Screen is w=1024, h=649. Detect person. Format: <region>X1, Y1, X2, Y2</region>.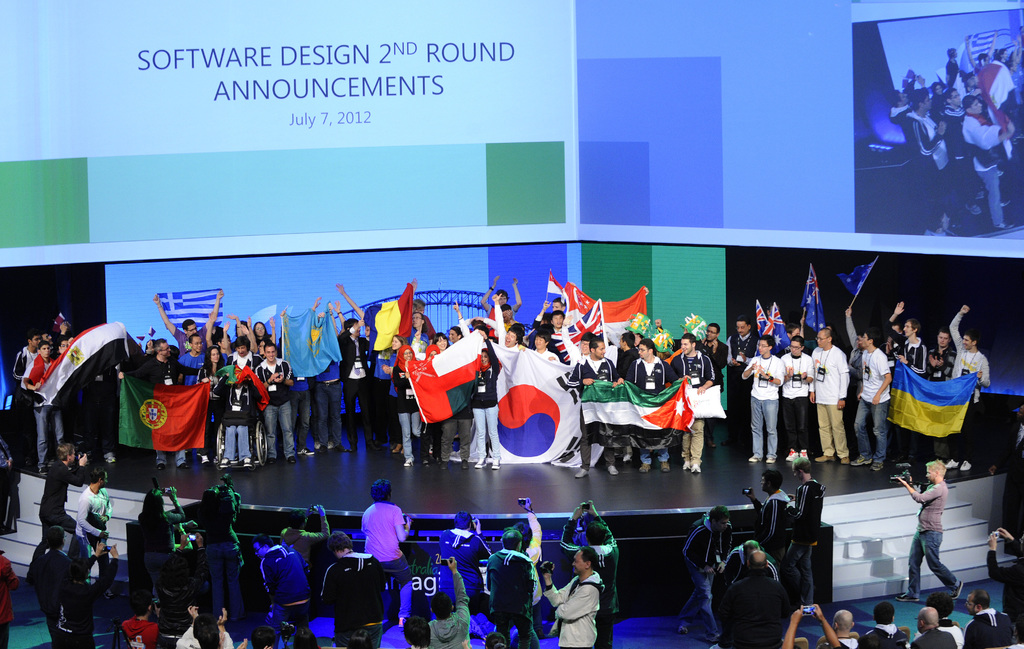
<region>874, 604, 919, 646</region>.
